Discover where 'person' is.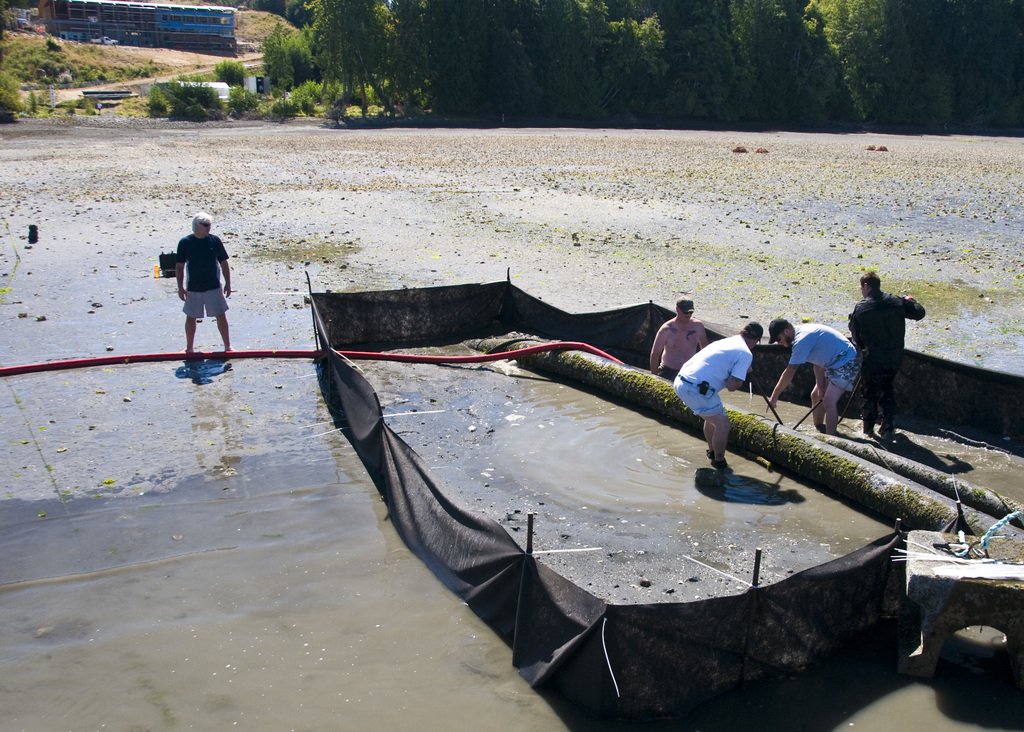
Discovered at 157, 207, 232, 358.
